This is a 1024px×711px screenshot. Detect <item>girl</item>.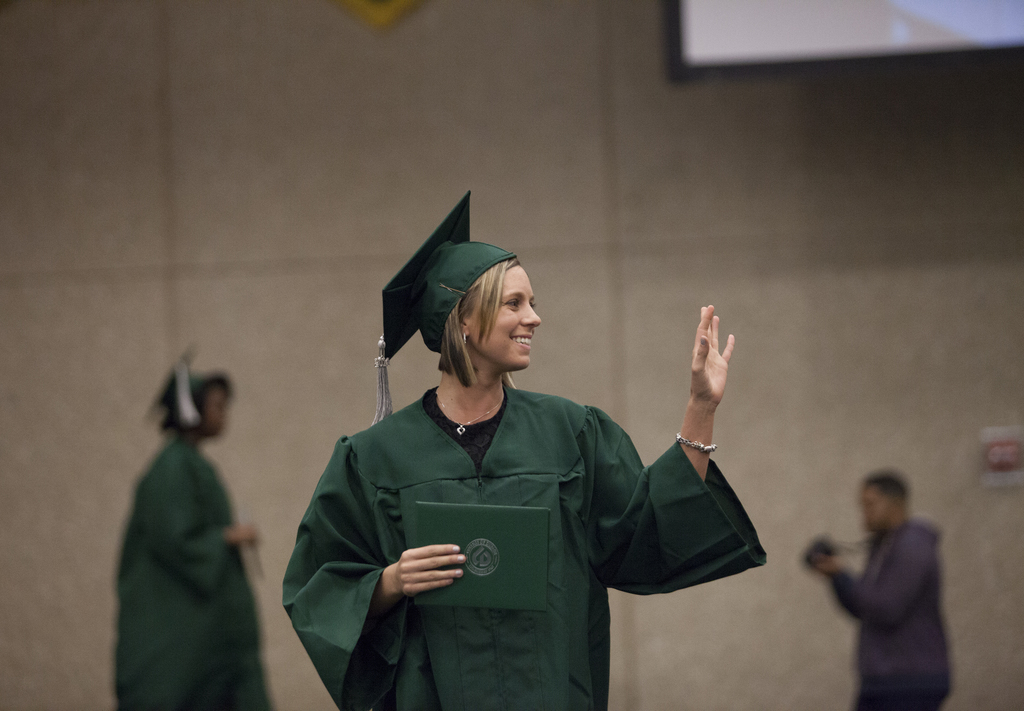
l=274, t=188, r=761, b=710.
